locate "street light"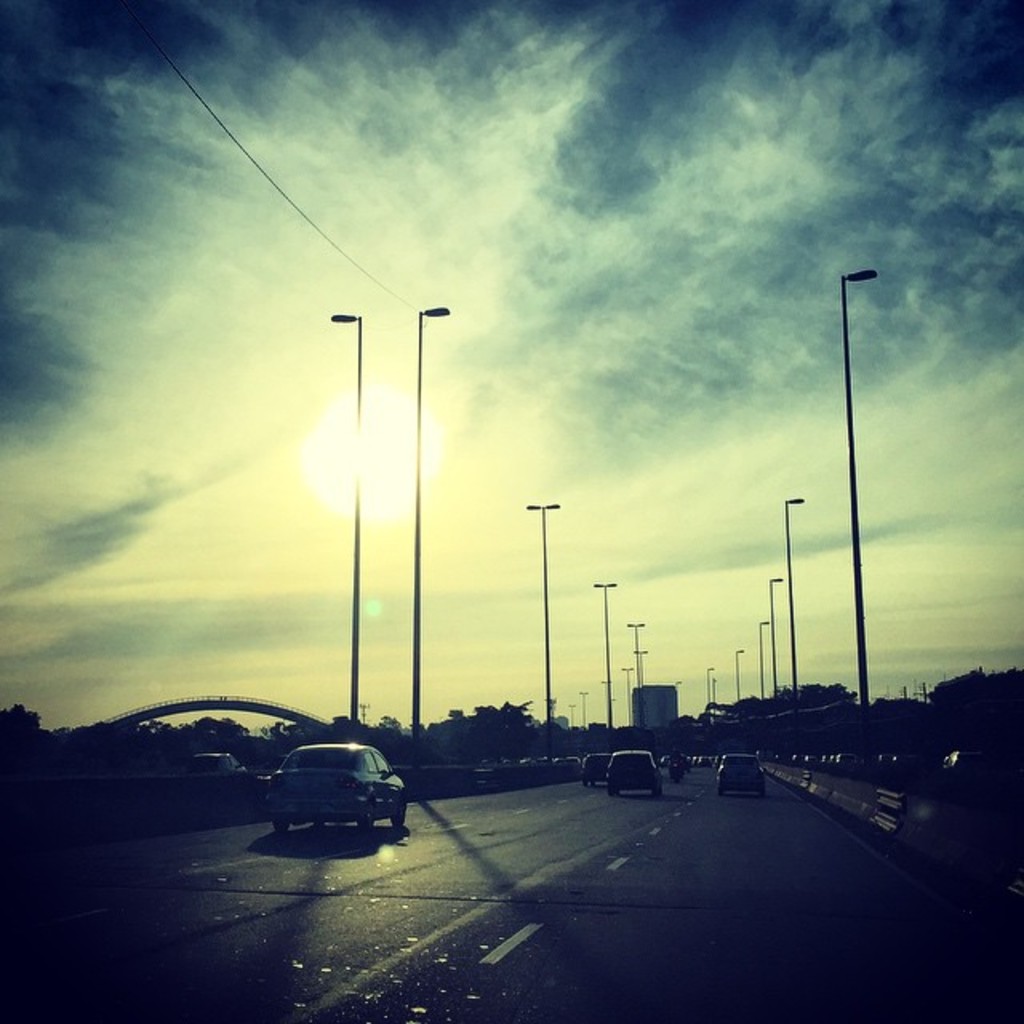
[522, 496, 560, 726]
